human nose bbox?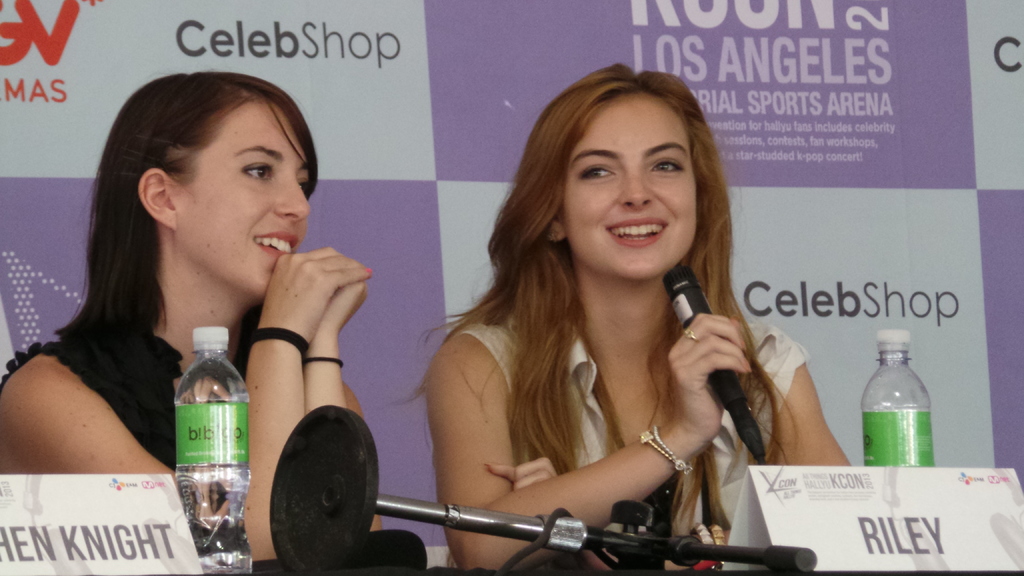
[615, 166, 656, 212]
